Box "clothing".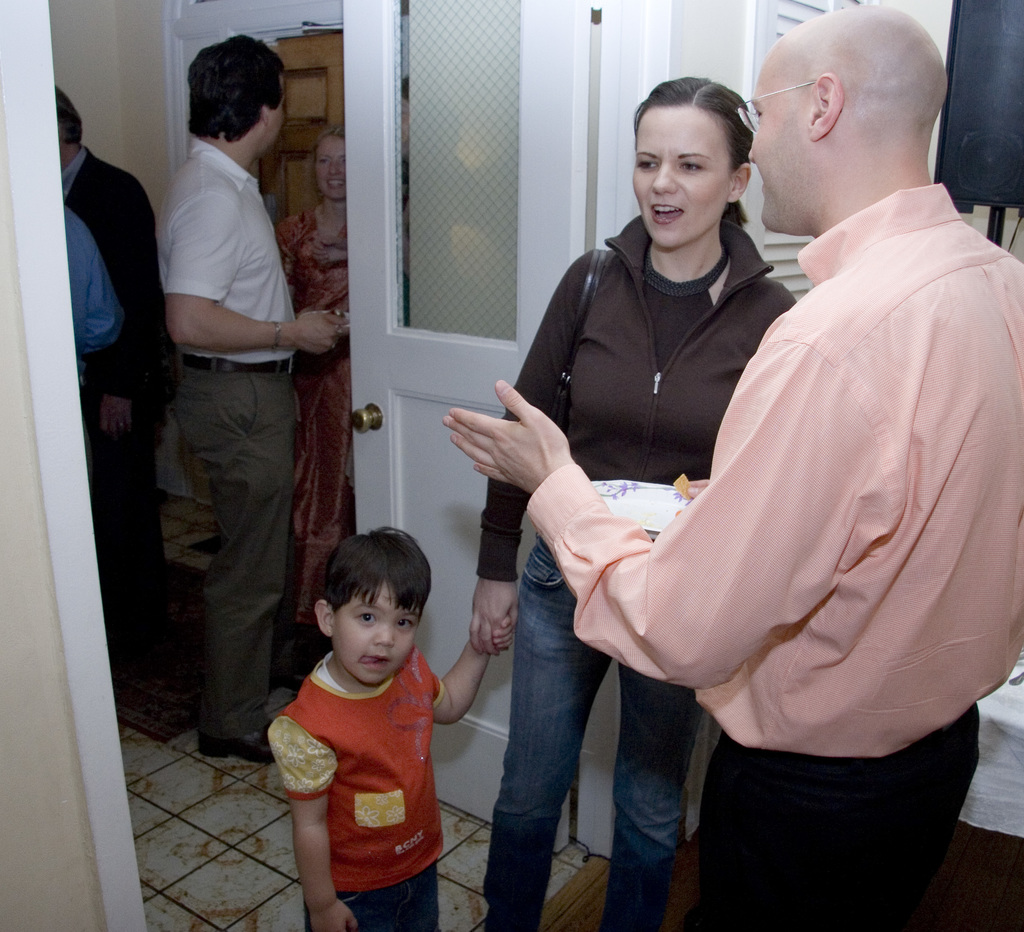
[177, 364, 286, 731].
